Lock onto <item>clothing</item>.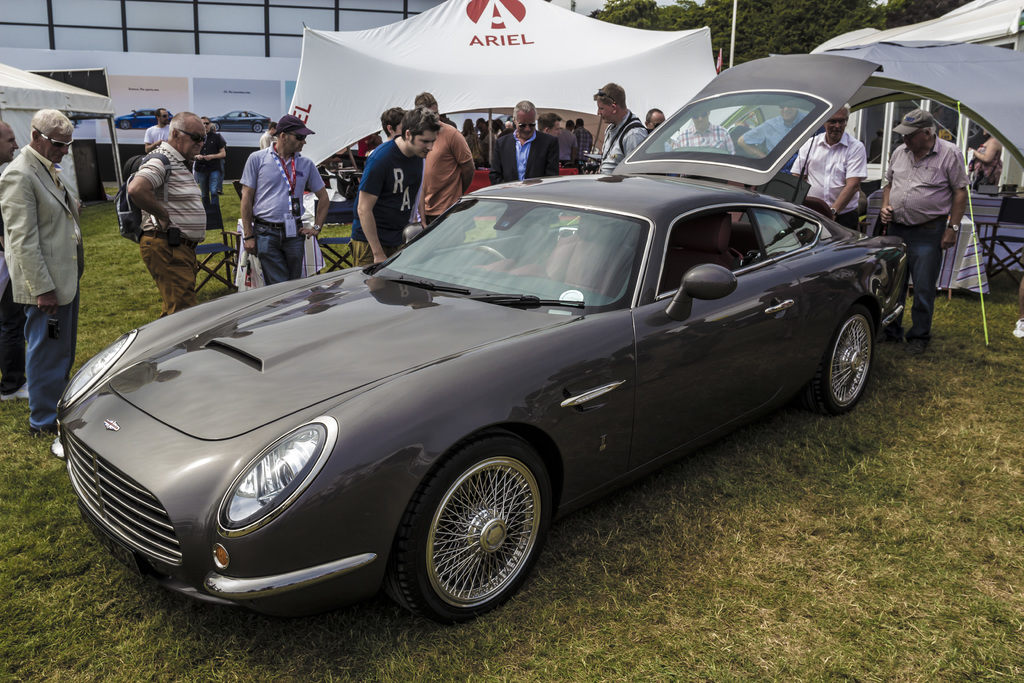
Locked: (x1=4, y1=251, x2=26, y2=384).
